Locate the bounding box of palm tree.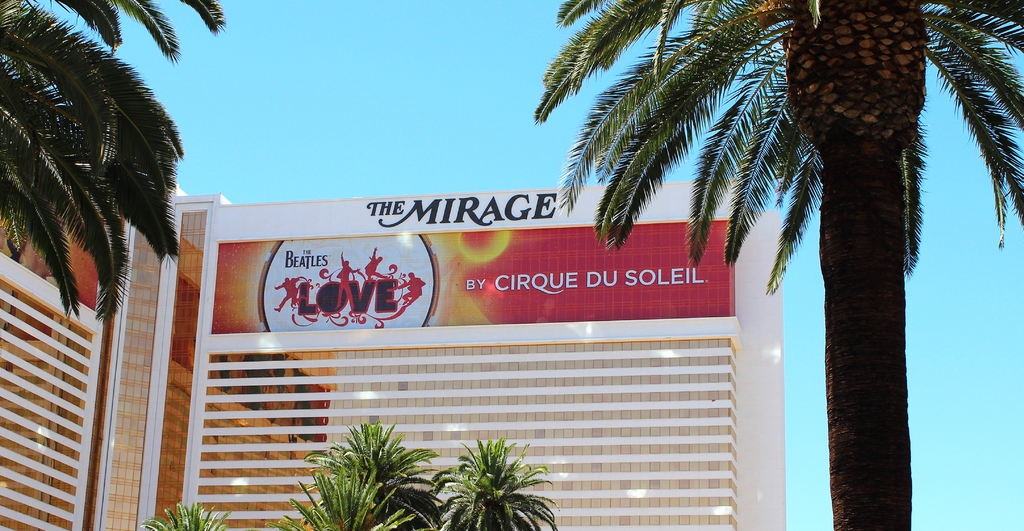
Bounding box: x1=534 y1=0 x2=1023 y2=530.
